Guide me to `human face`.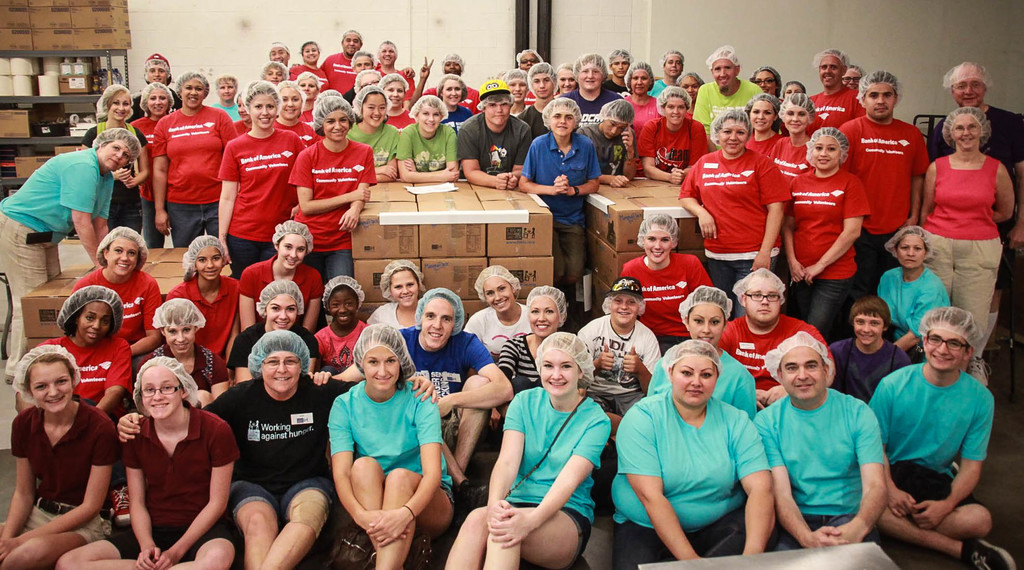
Guidance: region(145, 86, 166, 118).
